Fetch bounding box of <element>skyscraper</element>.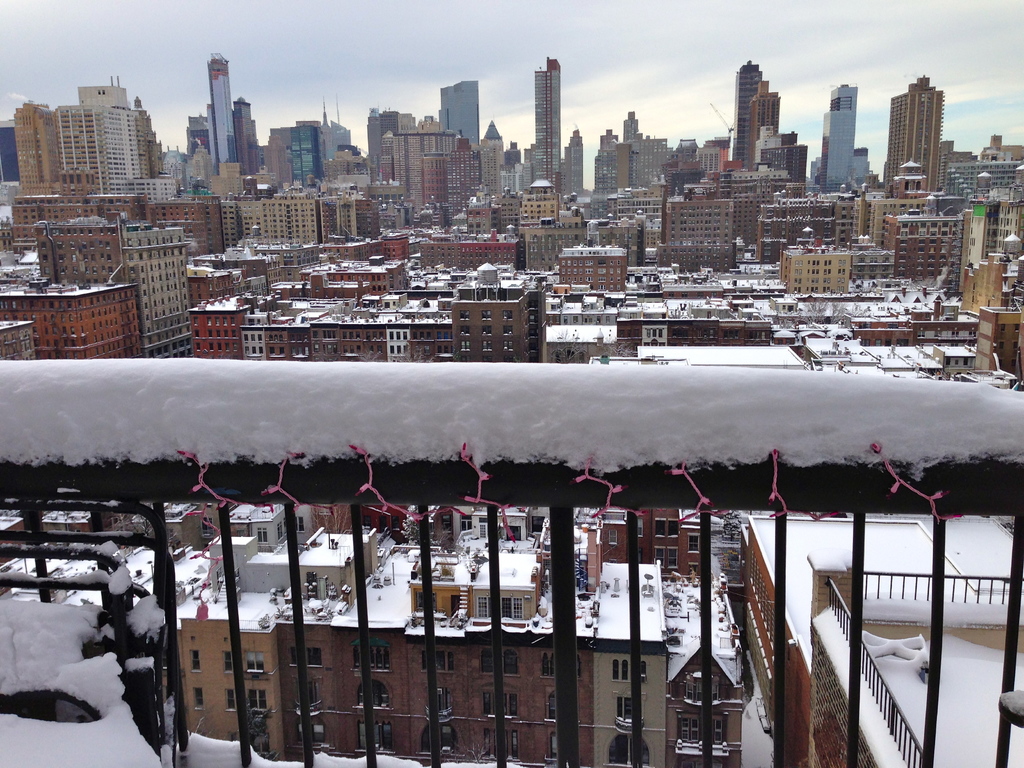
Bbox: <box>818,80,855,193</box>.
